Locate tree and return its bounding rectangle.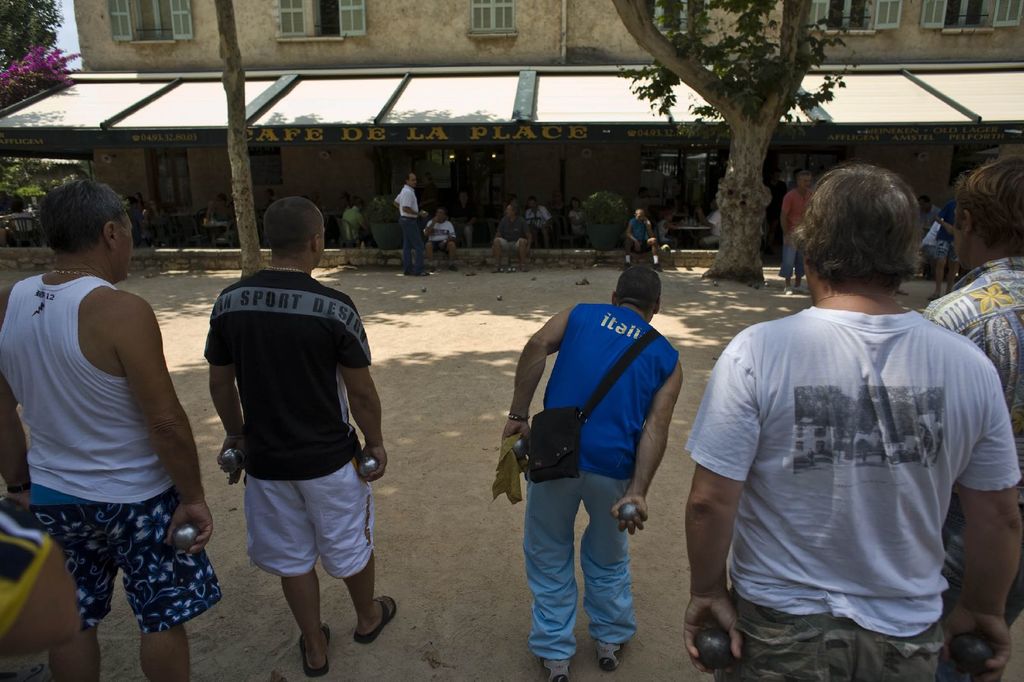
pyautogui.locateOnScreen(616, 0, 840, 276).
